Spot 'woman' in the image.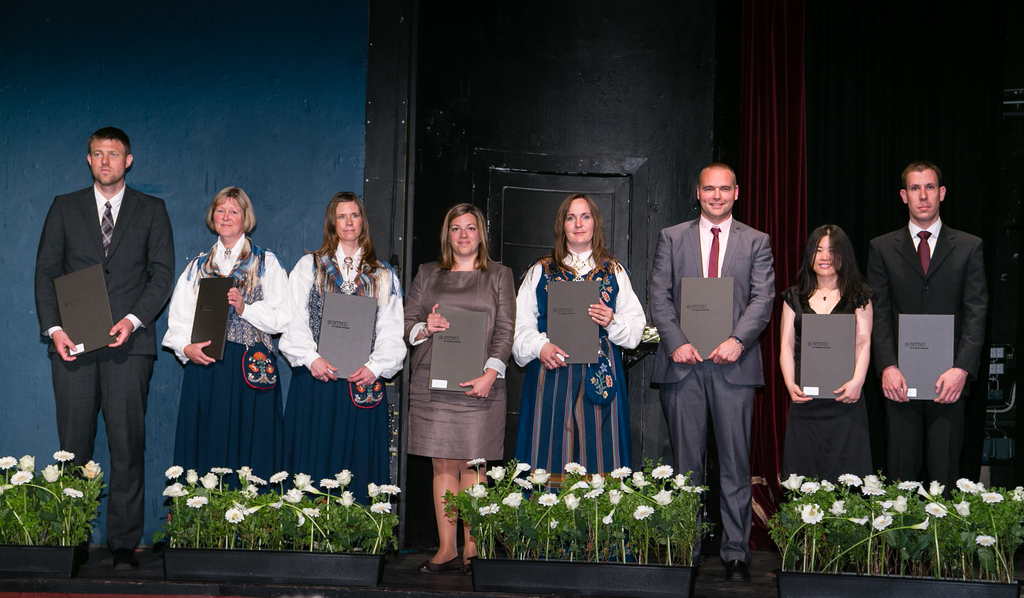
'woman' found at [278,192,408,507].
